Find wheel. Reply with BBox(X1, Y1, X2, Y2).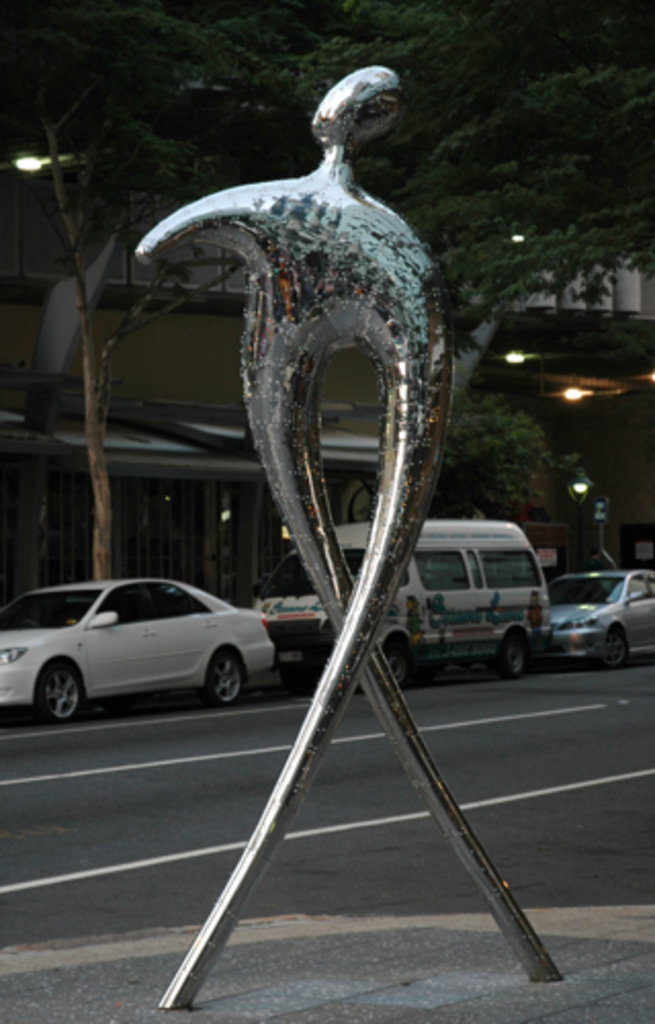
BBox(606, 623, 630, 666).
